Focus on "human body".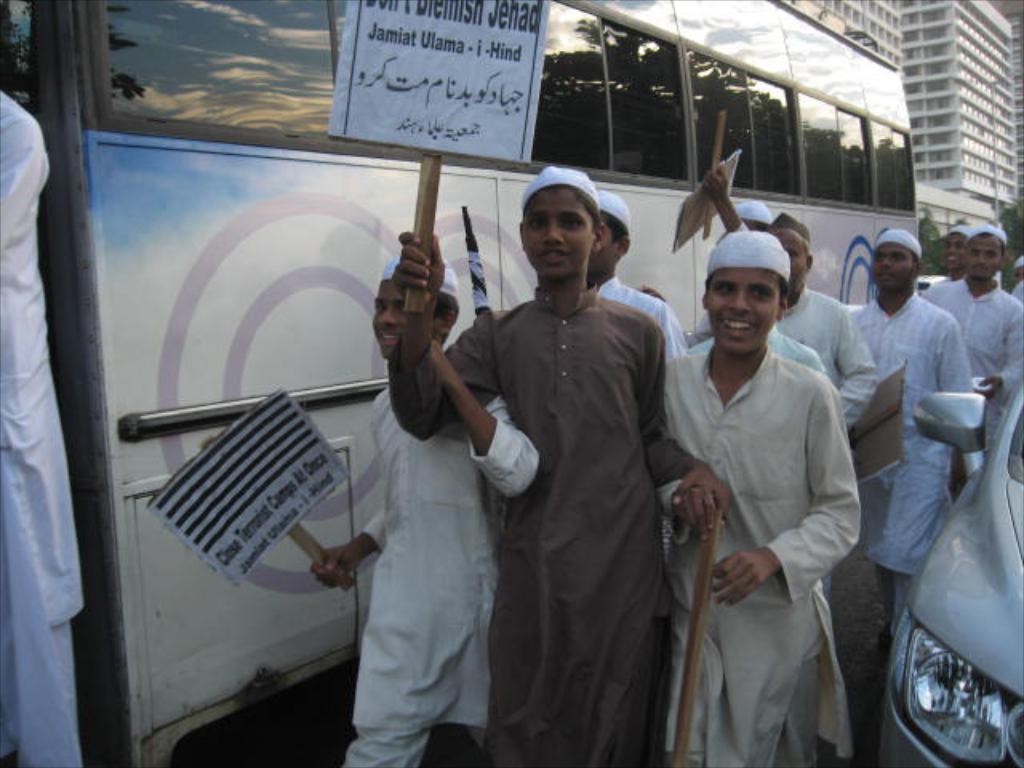
Focused at select_region(851, 283, 974, 613).
